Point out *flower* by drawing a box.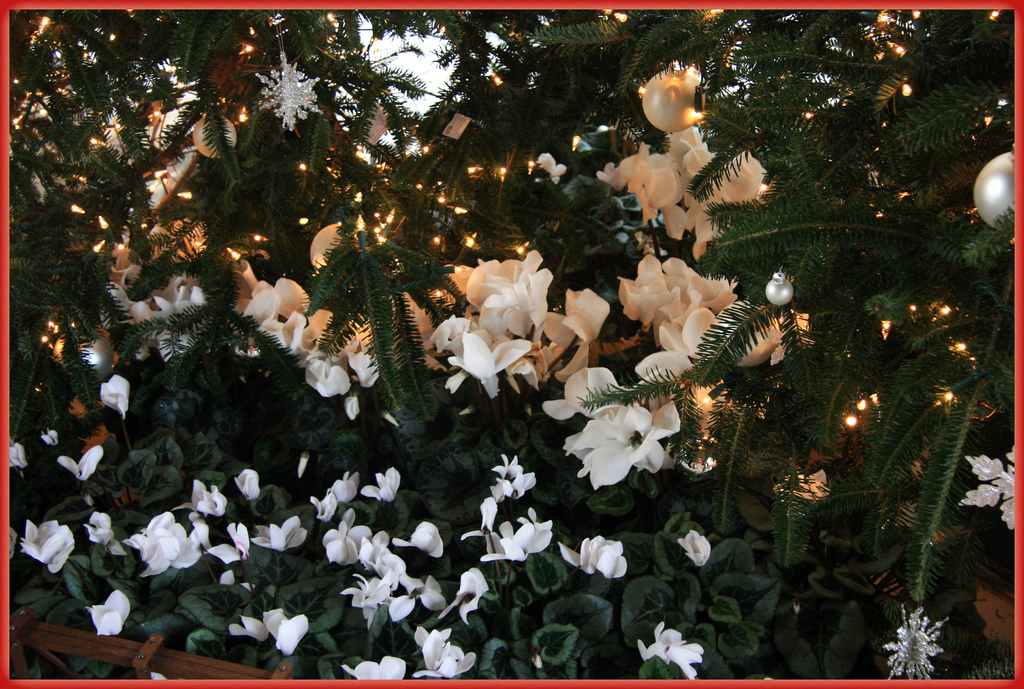
rect(358, 467, 400, 498).
